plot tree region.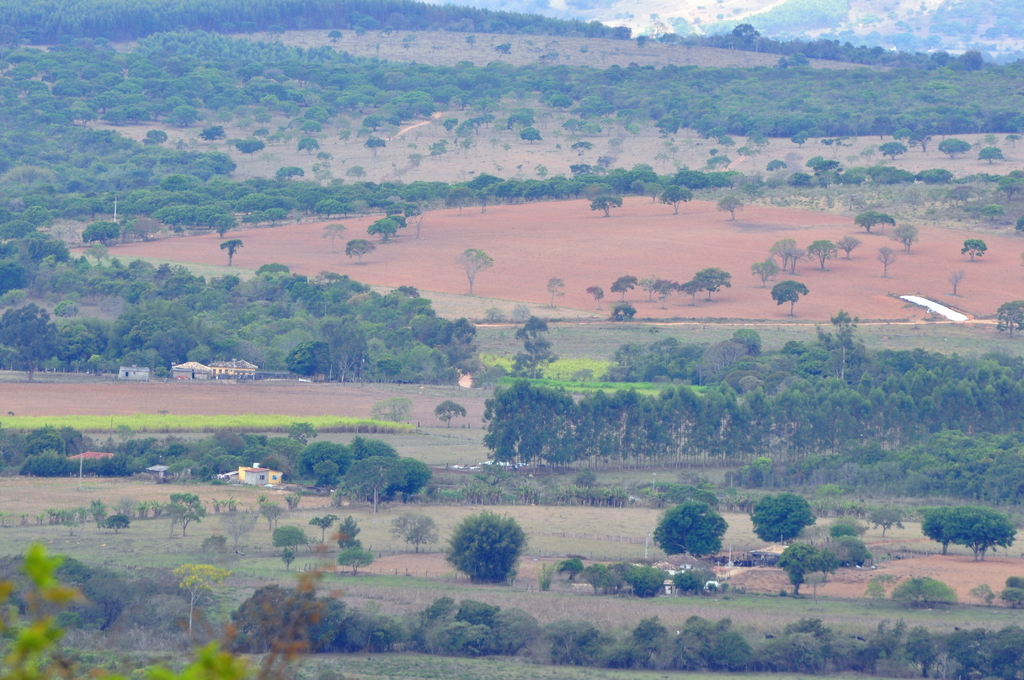
Plotted at l=431, t=396, r=471, b=431.
